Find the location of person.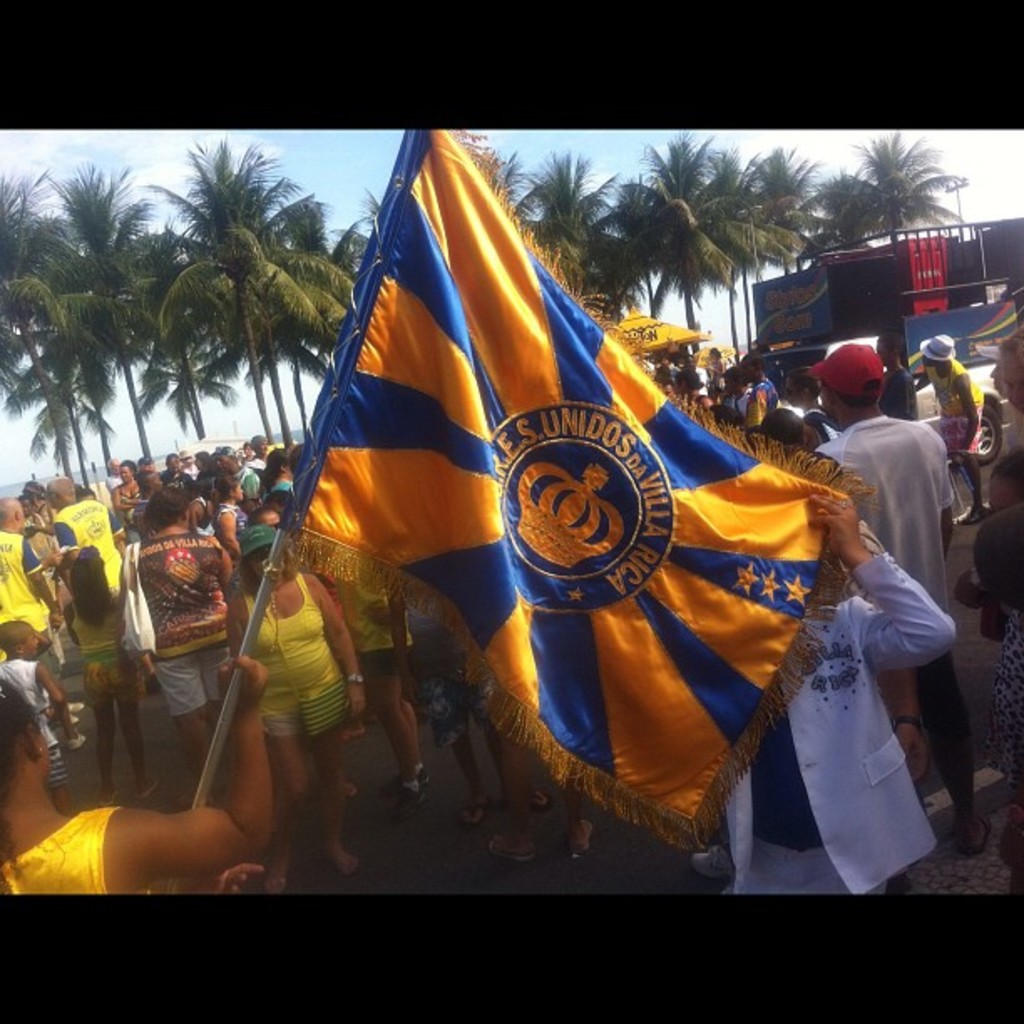
Location: (991, 333, 1022, 482).
